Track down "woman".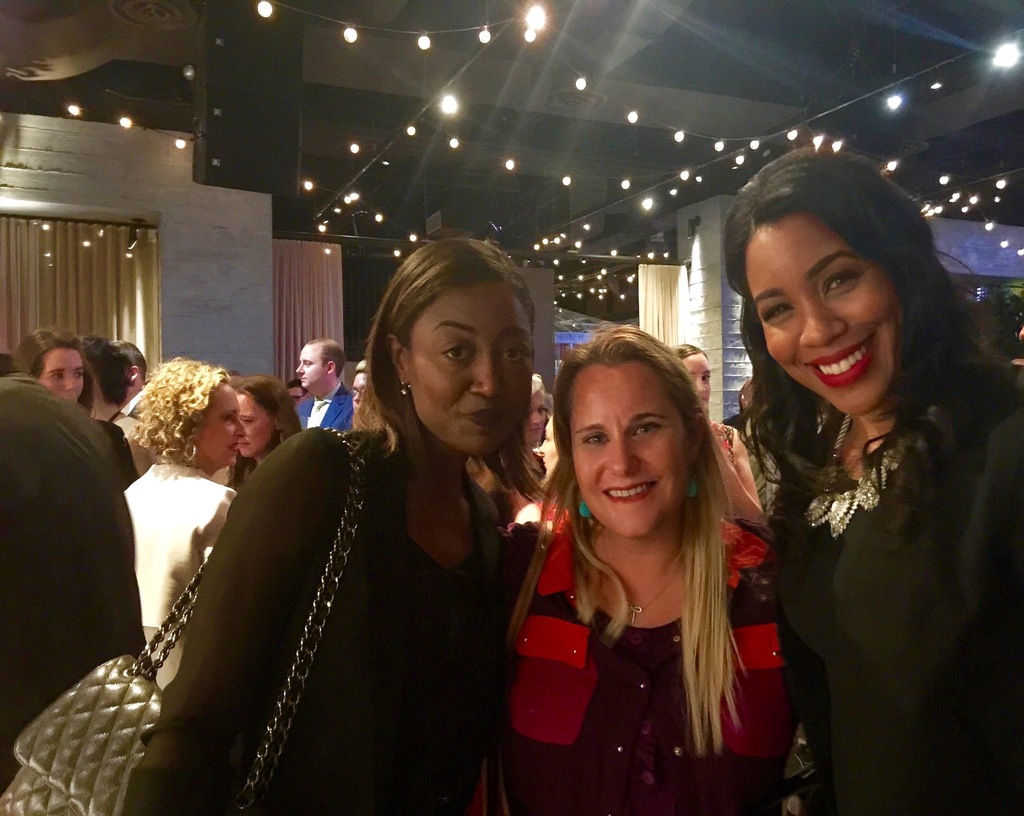
Tracked to (x1=725, y1=146, x2=1023, y2=815).
